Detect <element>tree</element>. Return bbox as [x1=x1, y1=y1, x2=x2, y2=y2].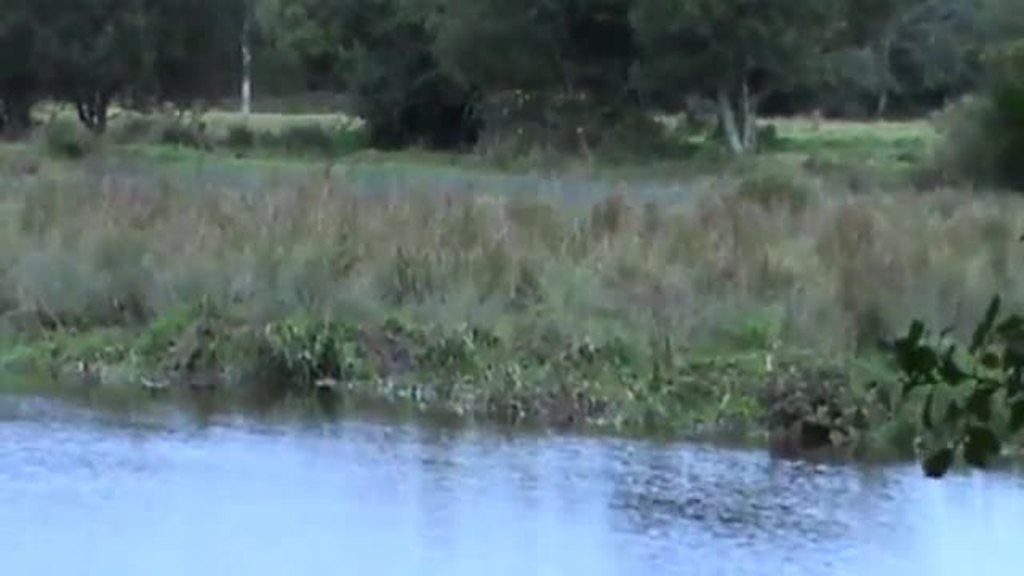
[x1=570, y1=3, x2=837, y2=166].
